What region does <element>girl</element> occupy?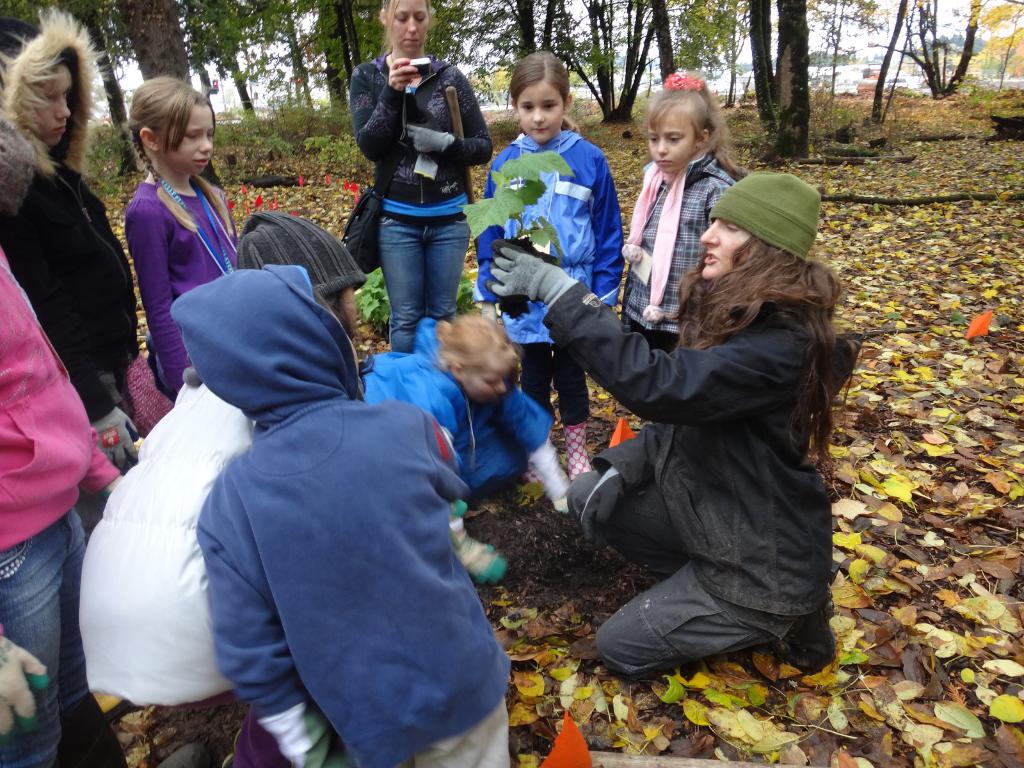
x1=127 y1=77 x2=237 y2=397.
